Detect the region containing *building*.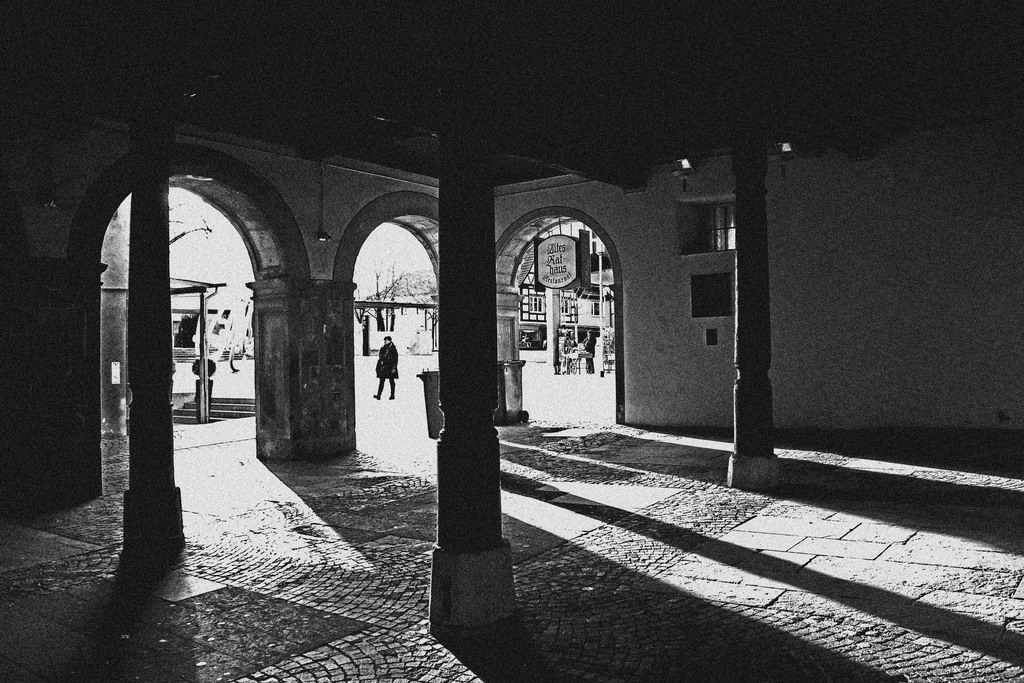
<box>1,0,1016,679</box>.
